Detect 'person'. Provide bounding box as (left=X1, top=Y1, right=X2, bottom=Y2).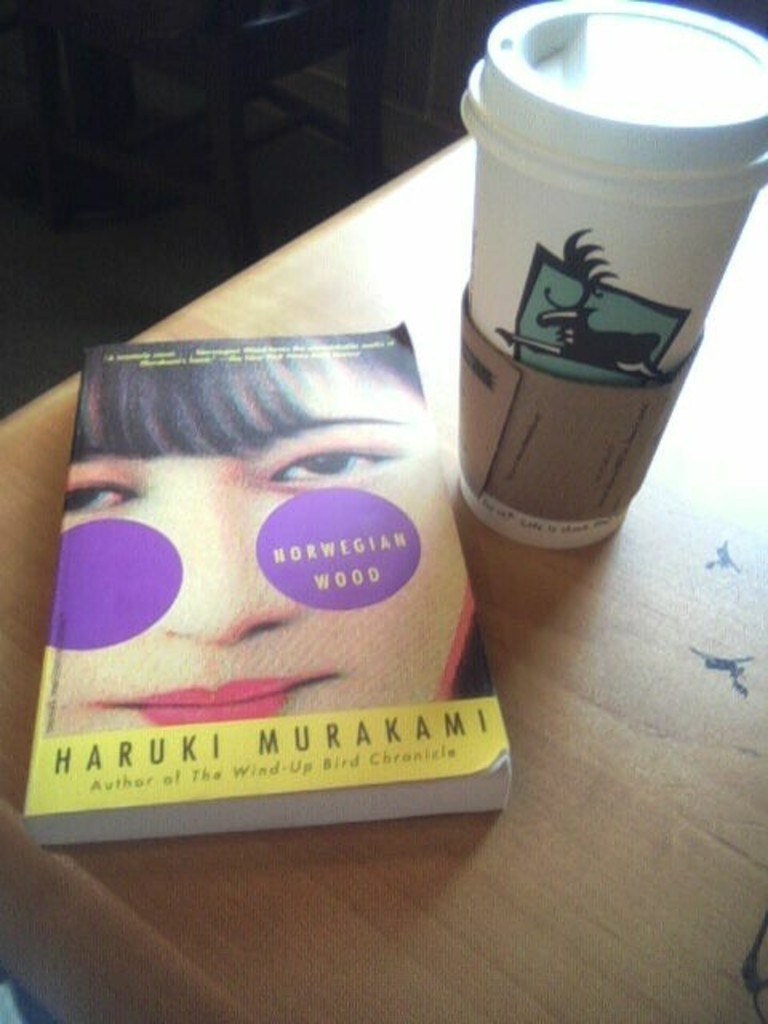
(left=48, top=334, right=498, bottom=814).
